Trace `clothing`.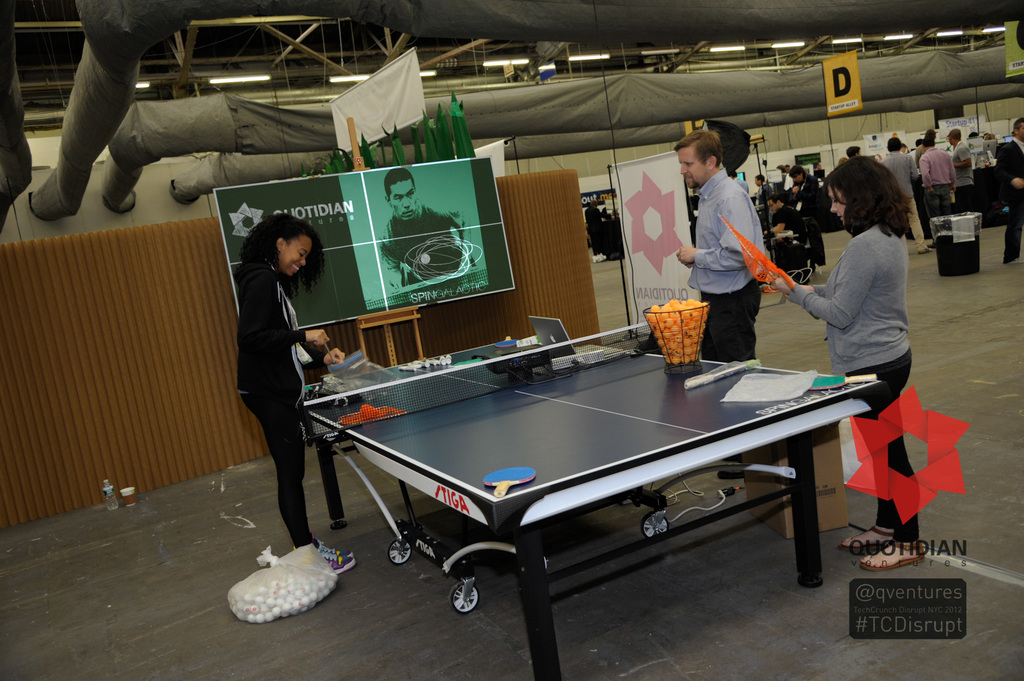
Traced to bbox(586, 206, 607, 265).
